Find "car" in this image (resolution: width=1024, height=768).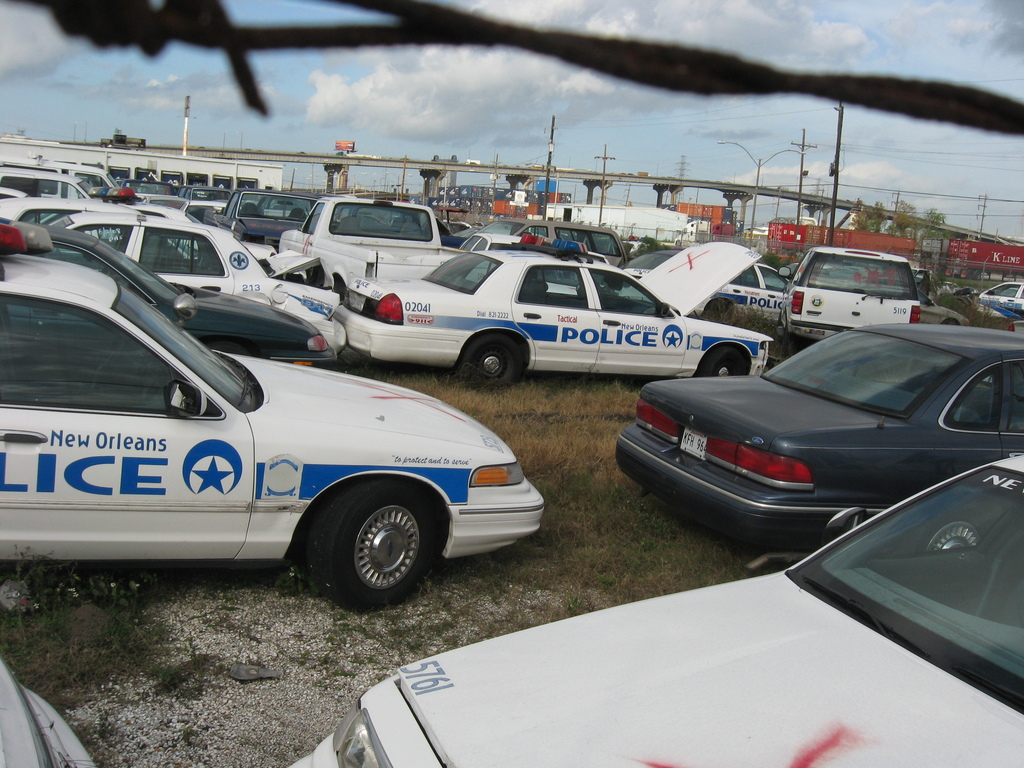
detection(616, 243, 794, 324).
